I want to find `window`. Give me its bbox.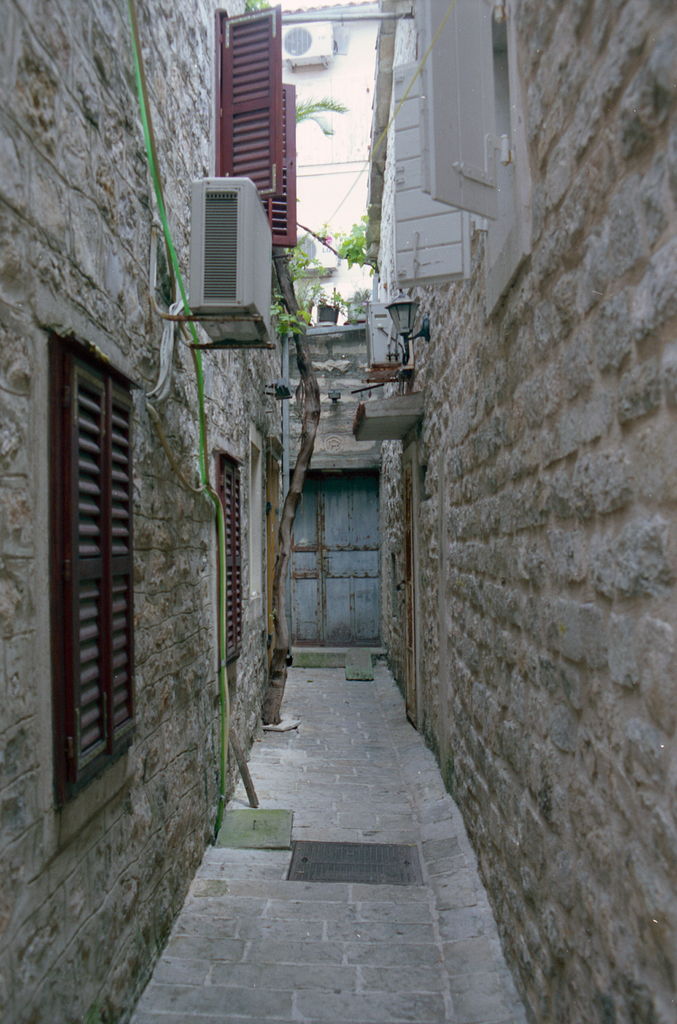
bbox=(215, 447, 243, 675).
